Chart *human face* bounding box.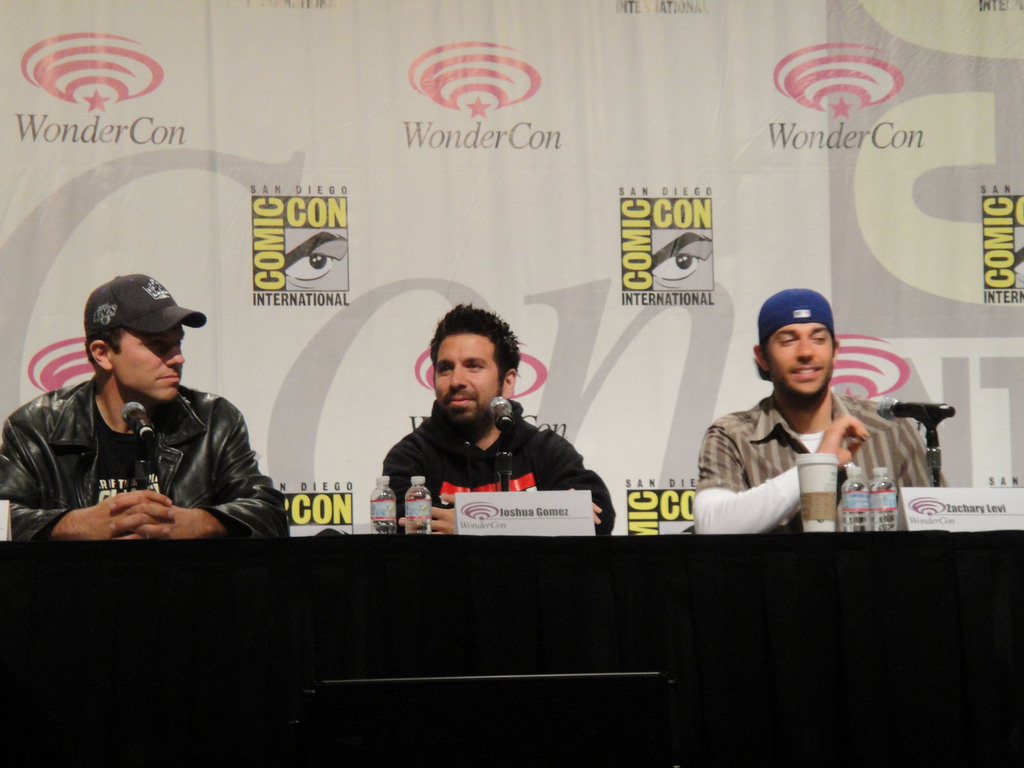
Charted: left=431, top=326, right=502, bottom=422.
